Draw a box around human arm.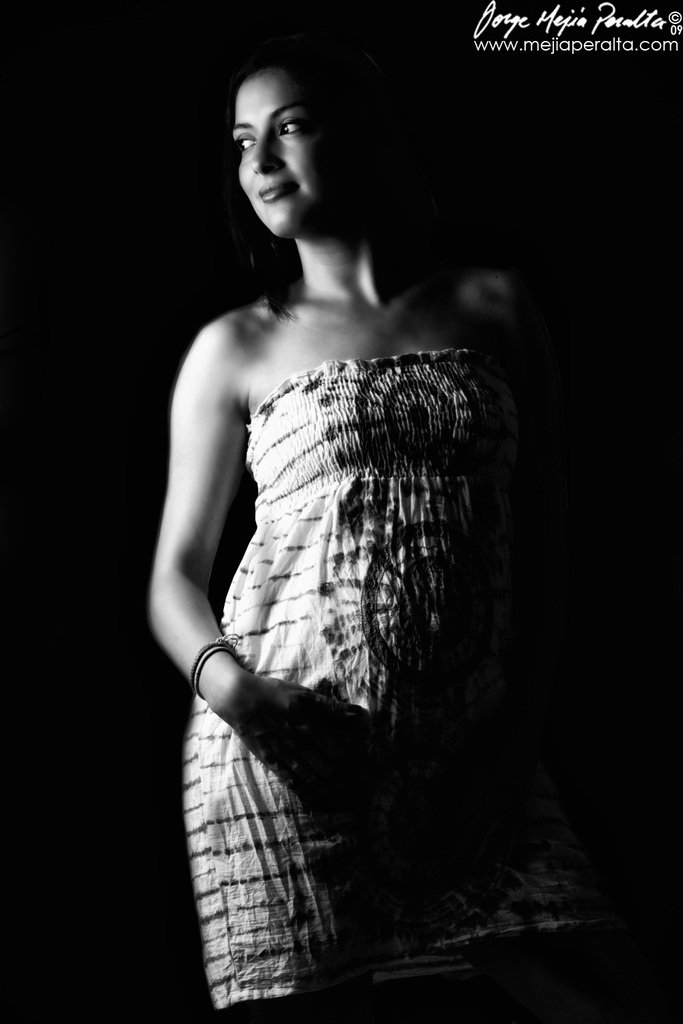
BBox(151, 304, 260, 727).
